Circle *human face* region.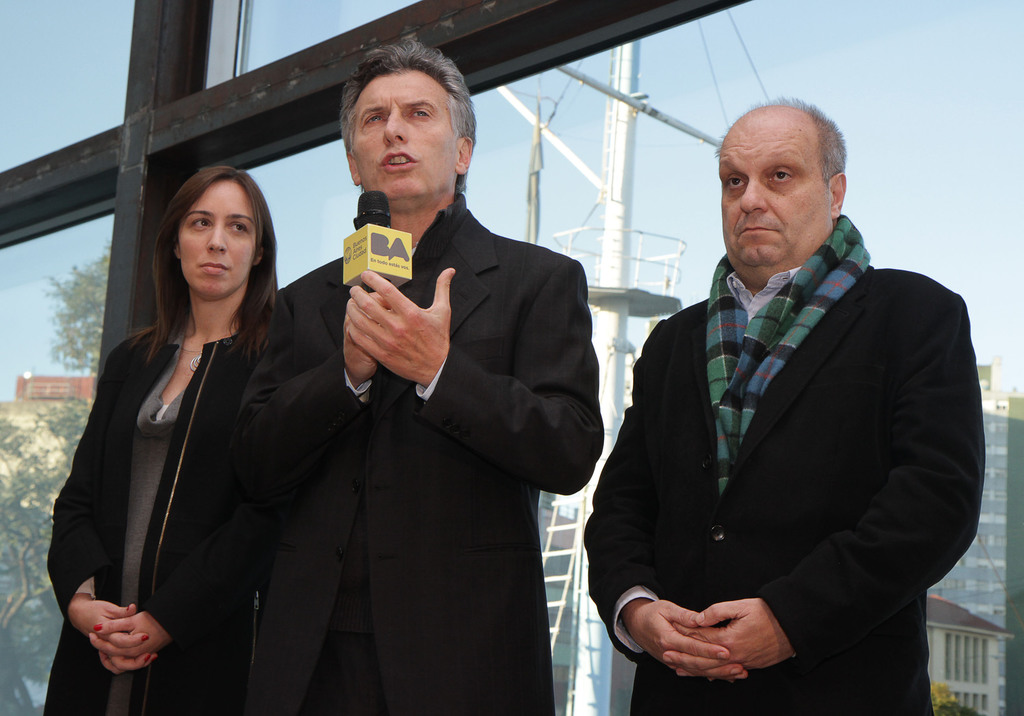
Region: locate(182, 177, 255, 300).
